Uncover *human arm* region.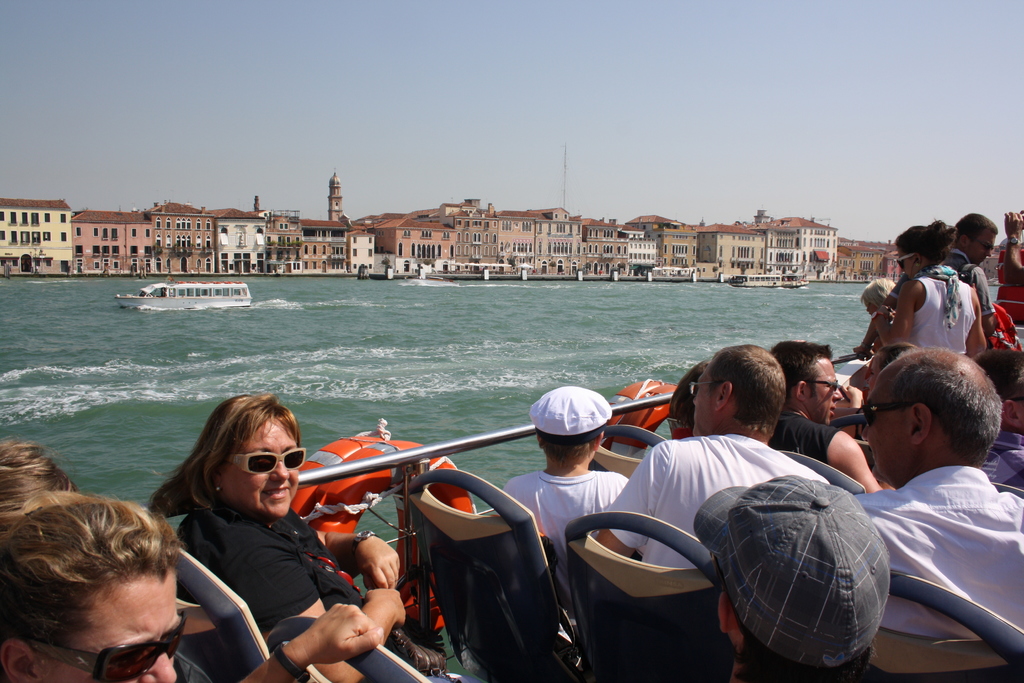
Uncovered: <region>314, 531, 399, 591</region>.
